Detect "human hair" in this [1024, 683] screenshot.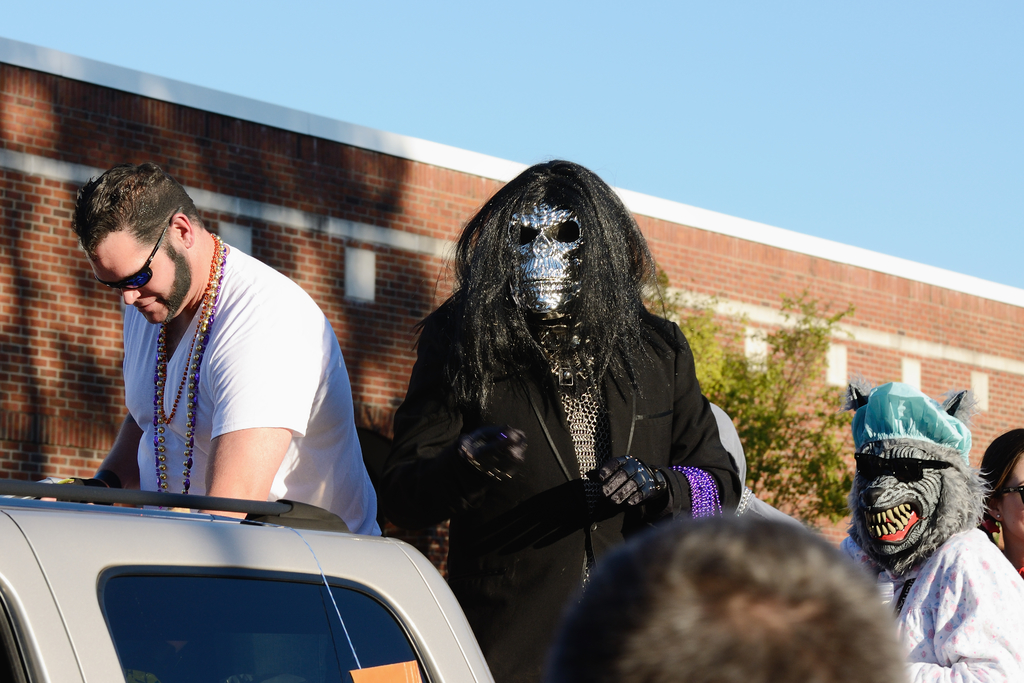
Detection: (left=68, top=159, right=200, bottom=245).
